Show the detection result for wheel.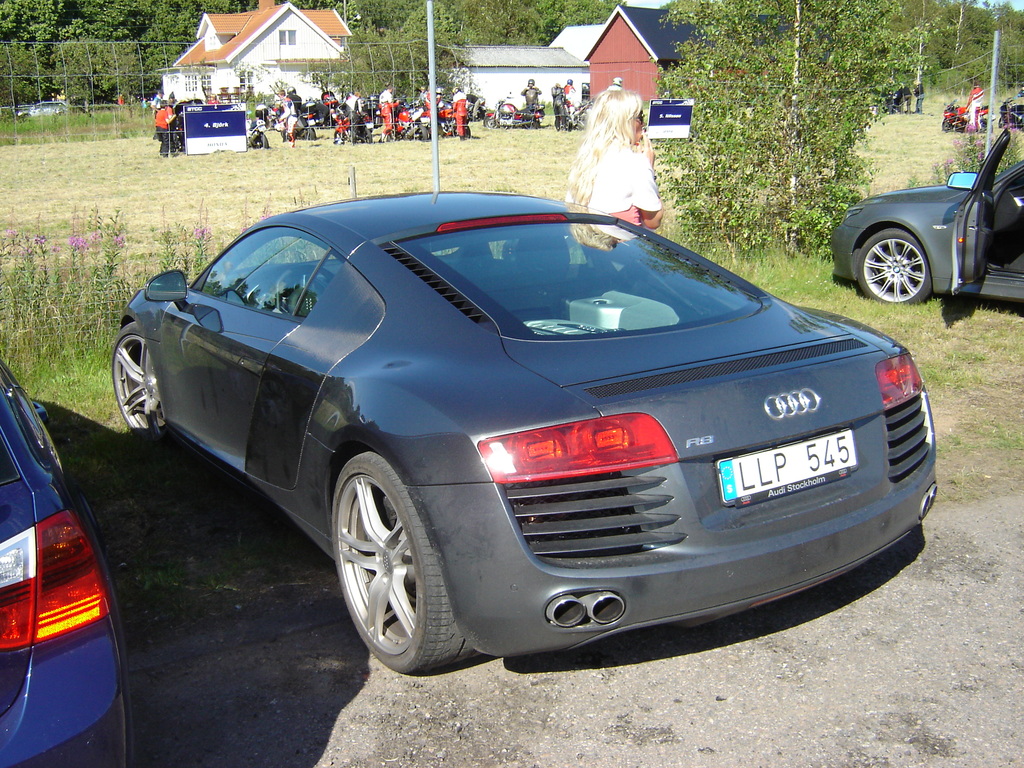
{"left": 111, "top": 319, "right": 174, "bottom": 447}.
